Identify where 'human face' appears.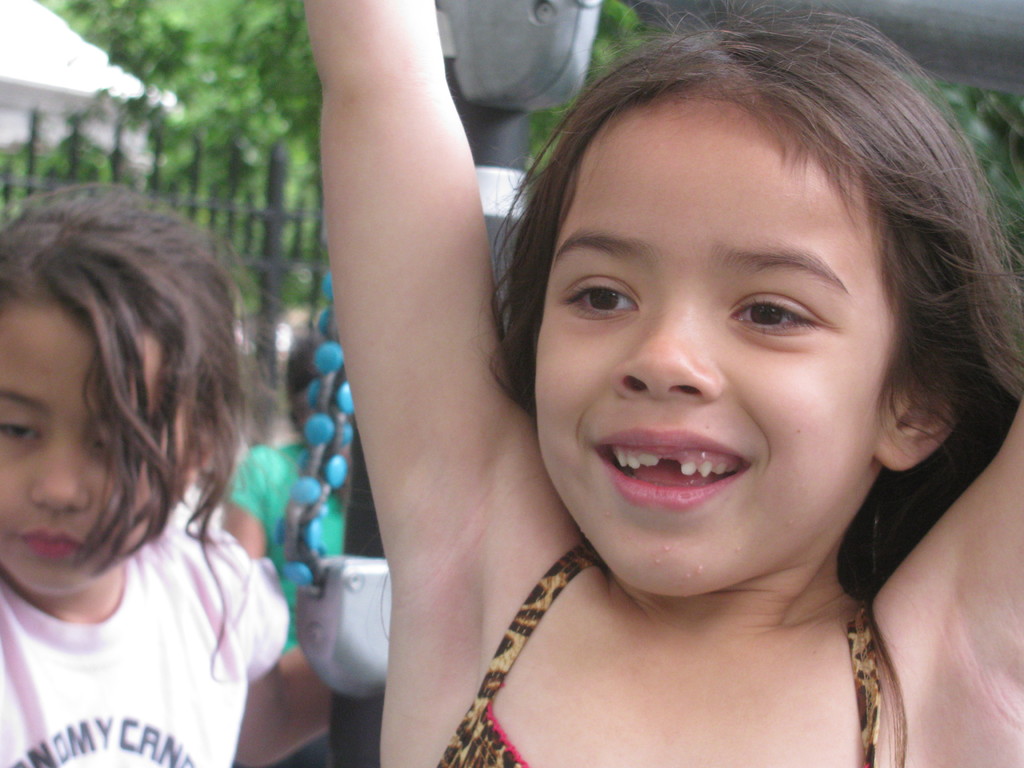
Appears at (x1=532, y1=93, x2=879, y2=596).
